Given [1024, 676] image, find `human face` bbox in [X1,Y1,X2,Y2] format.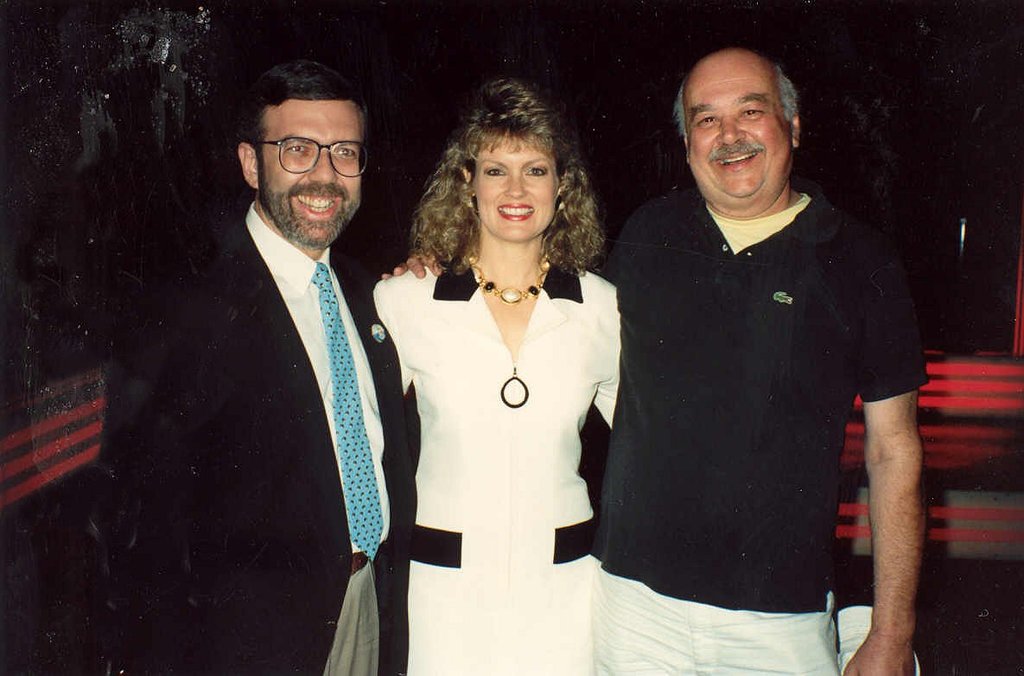
[687,66,796,201].
